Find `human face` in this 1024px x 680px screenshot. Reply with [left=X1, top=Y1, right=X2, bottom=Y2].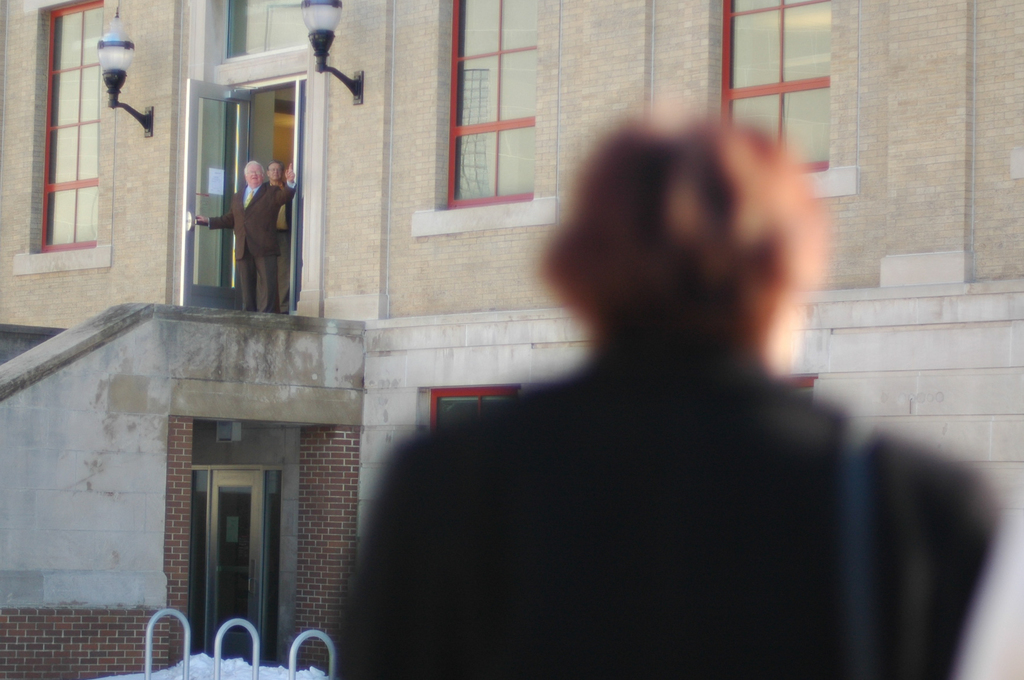
[left=265, top=161, right=281, bottom=181].
